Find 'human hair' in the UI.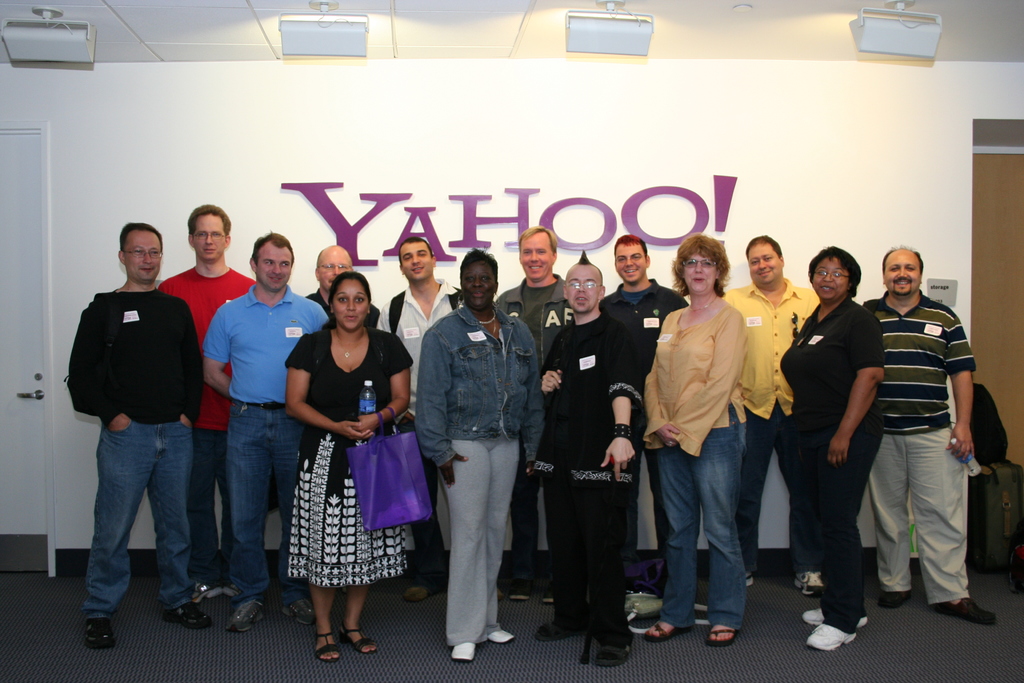
UI element at detection(118, 221, 163, 256).
